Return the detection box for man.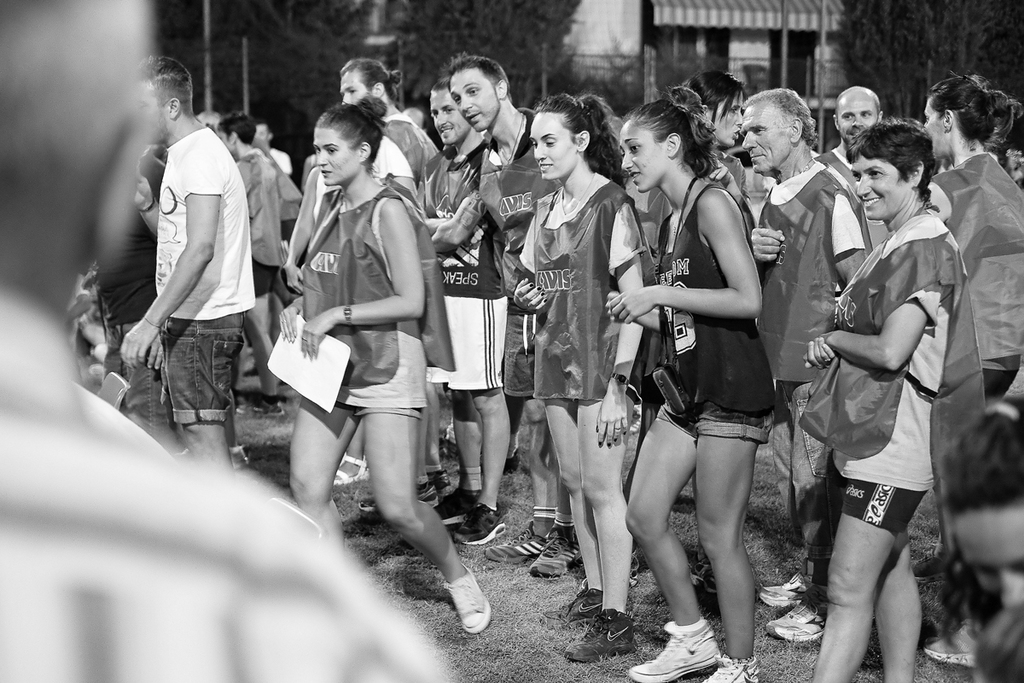
812, 85, 888, 253.
